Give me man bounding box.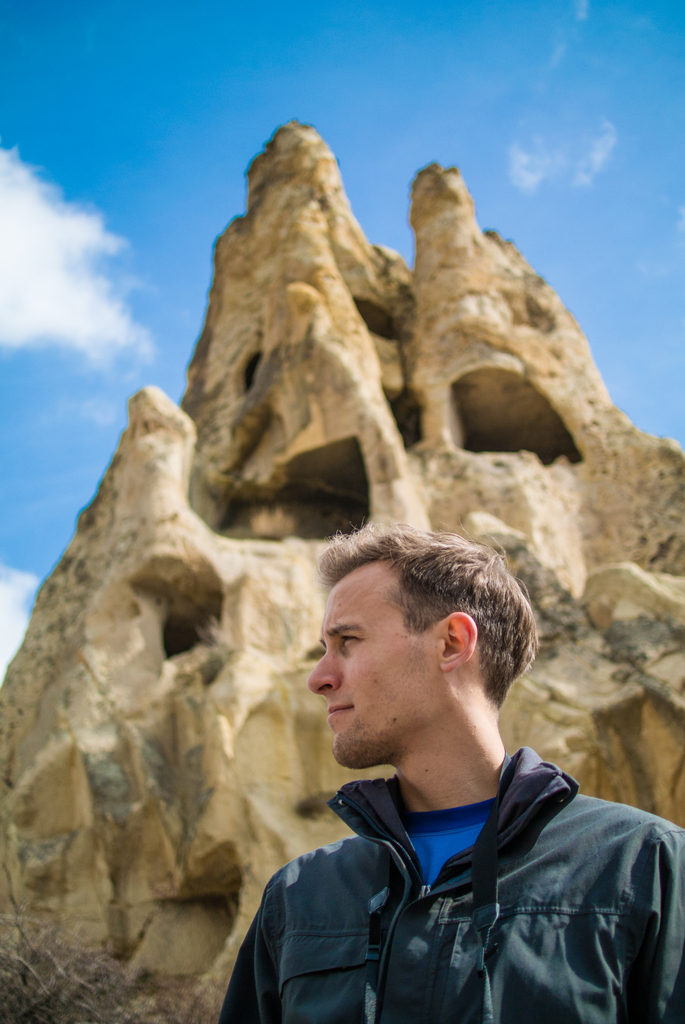
box=[216, 525, 684, 1023].
